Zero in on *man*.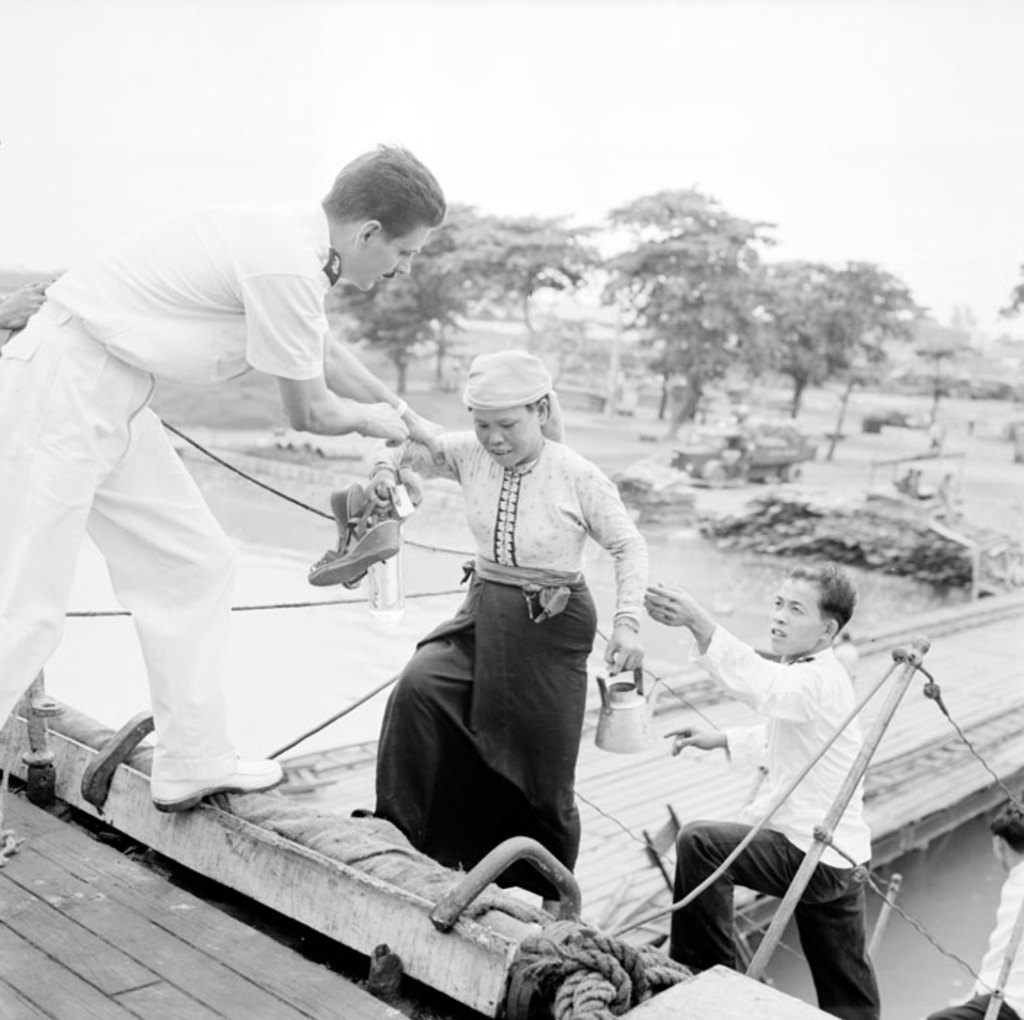
Zeroed in: [0, 140, 450, 816].
